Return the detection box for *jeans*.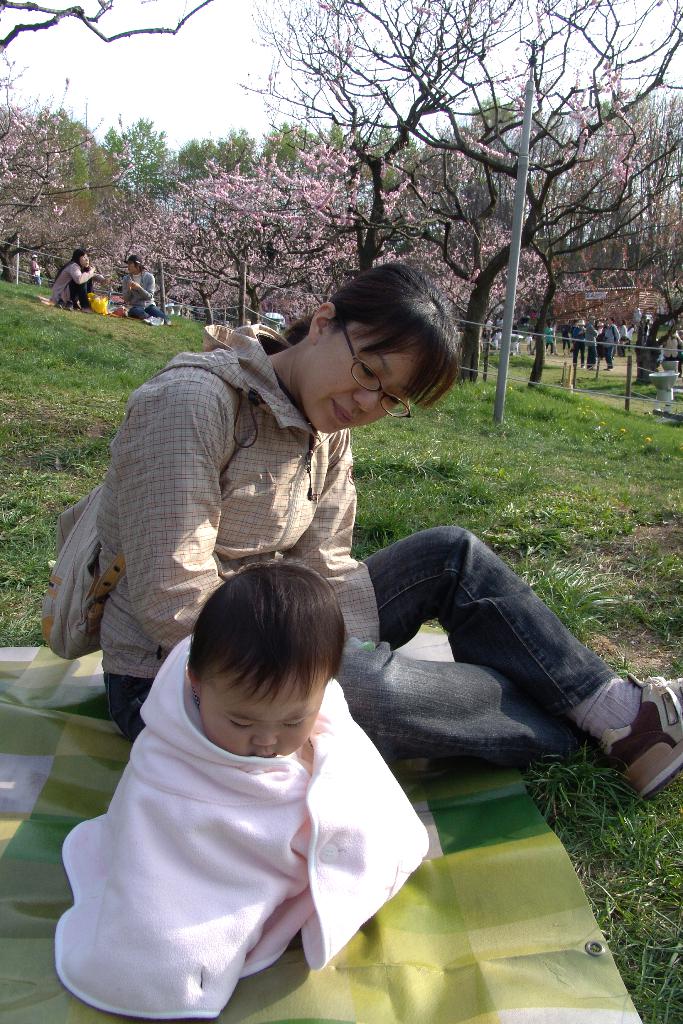
l=313, t=542, r=653, b=807.
